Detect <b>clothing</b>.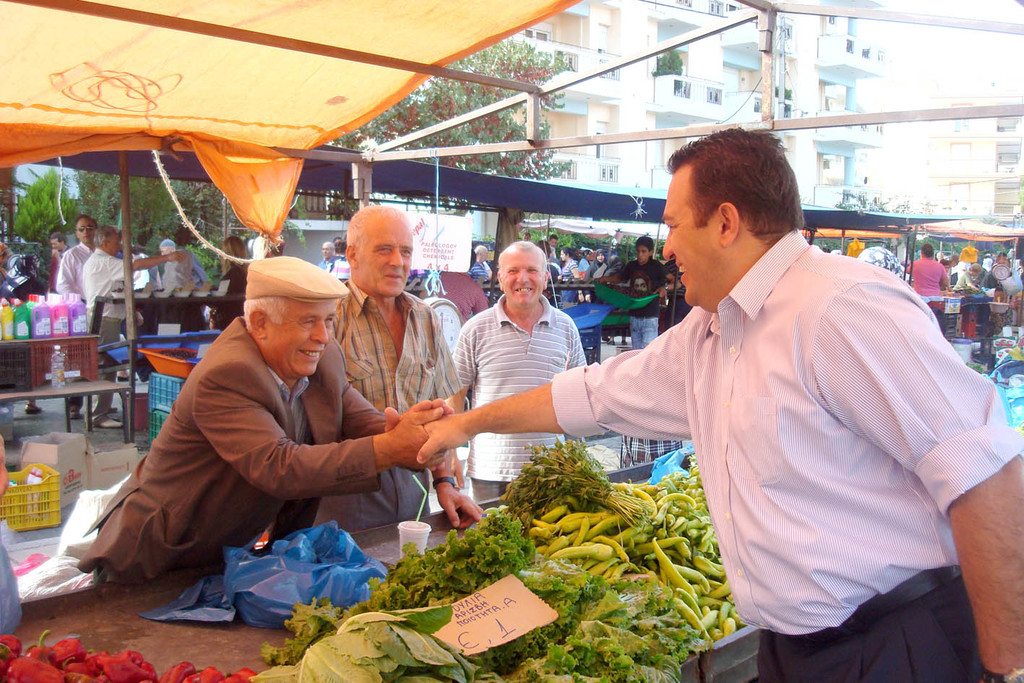
Detected at rect(422, 274, 485, 325).
